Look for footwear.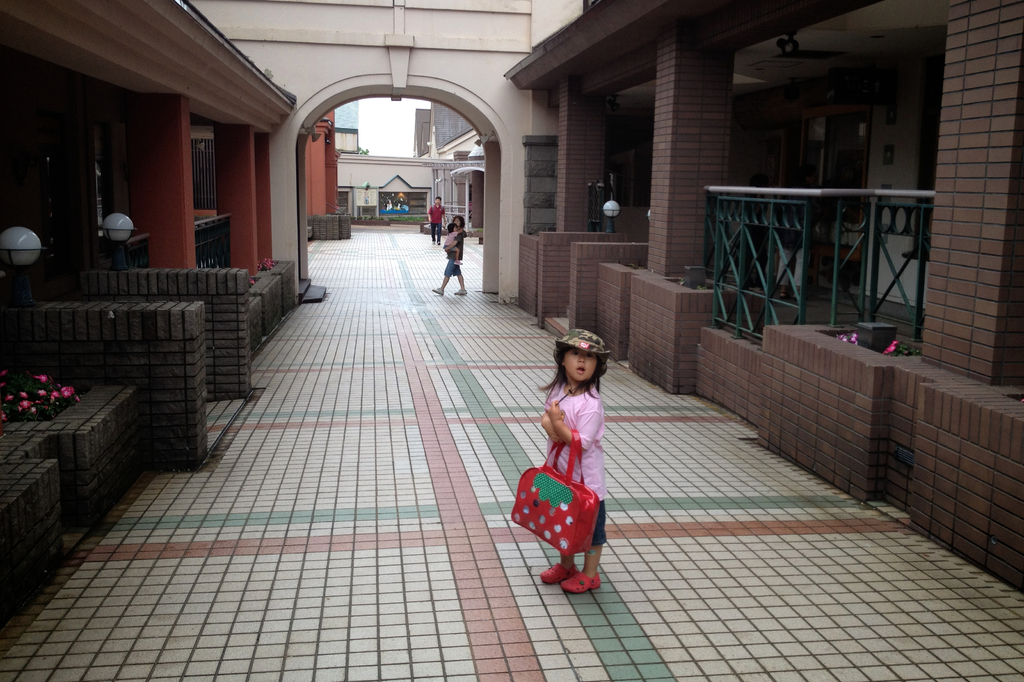
Found: left=433, top=287, right=444, bottom=296.
